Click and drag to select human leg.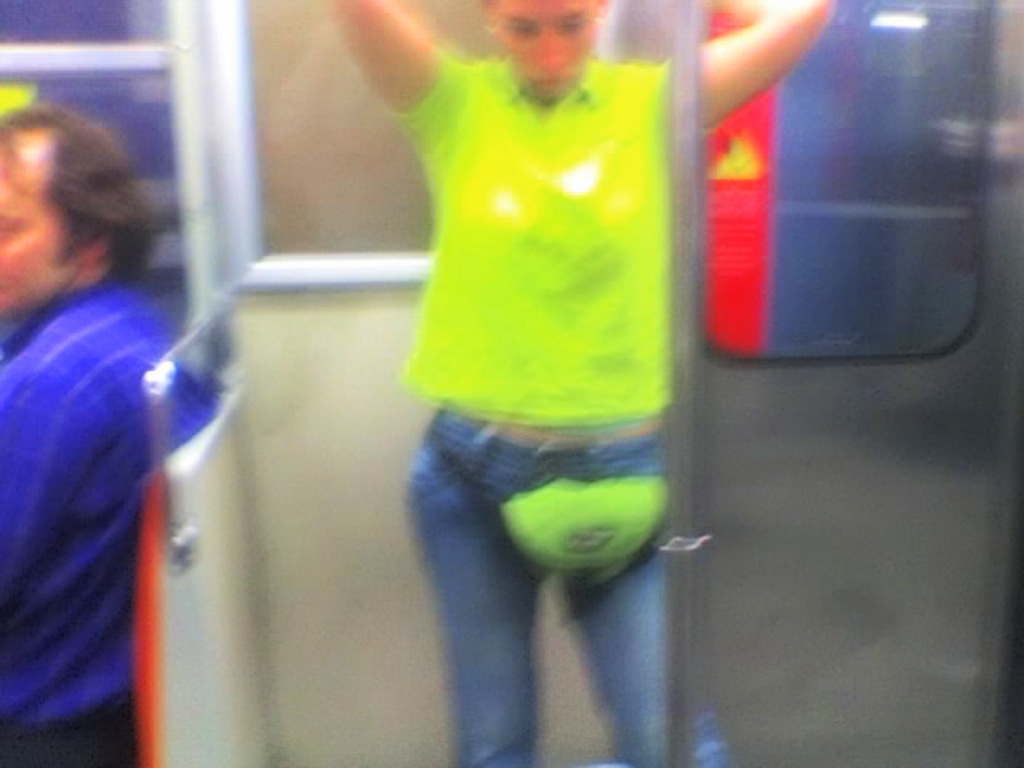
Selection: (549, 434, 746, 766).
